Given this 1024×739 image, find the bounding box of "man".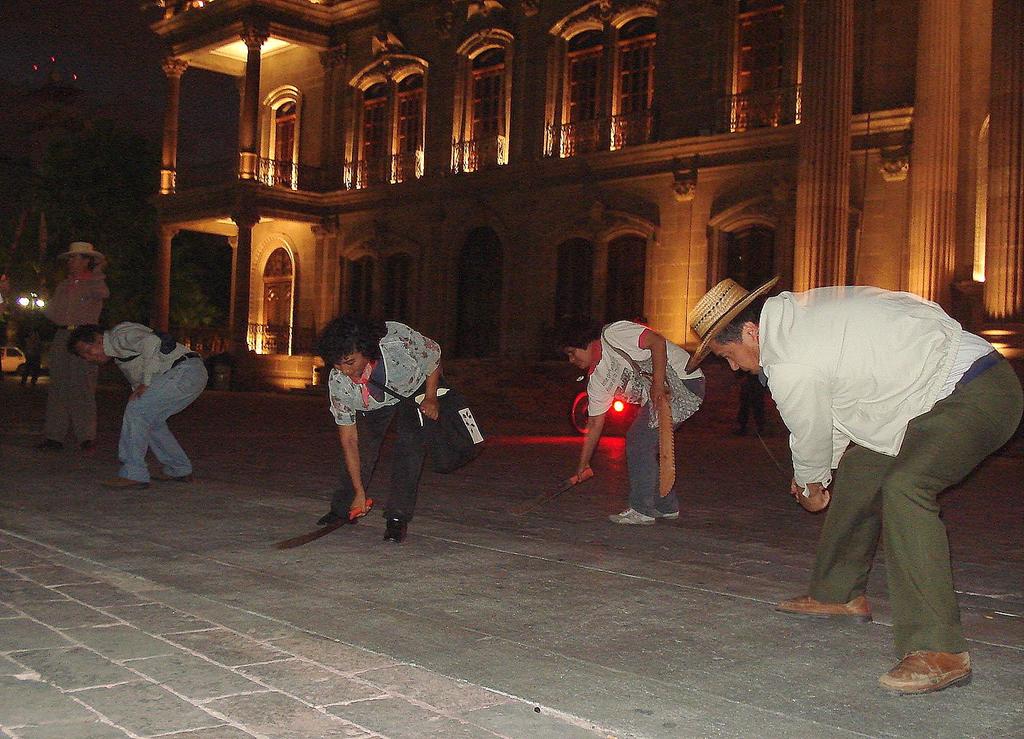
box(70, 316, 210, 502).
